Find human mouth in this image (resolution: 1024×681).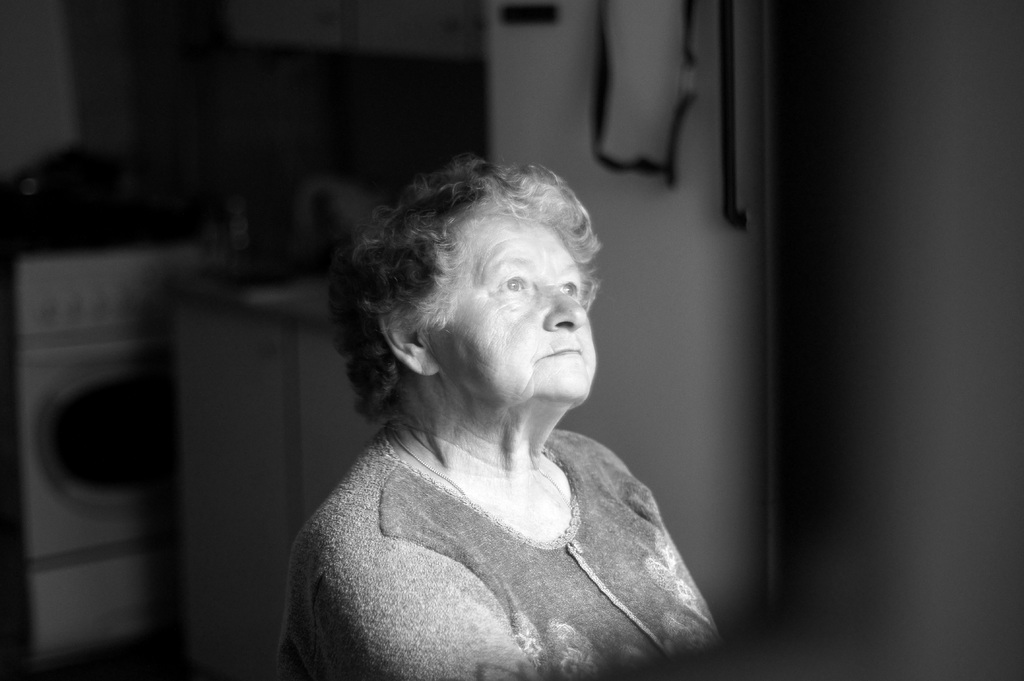
bbox=[546, 348, 582, 355].
